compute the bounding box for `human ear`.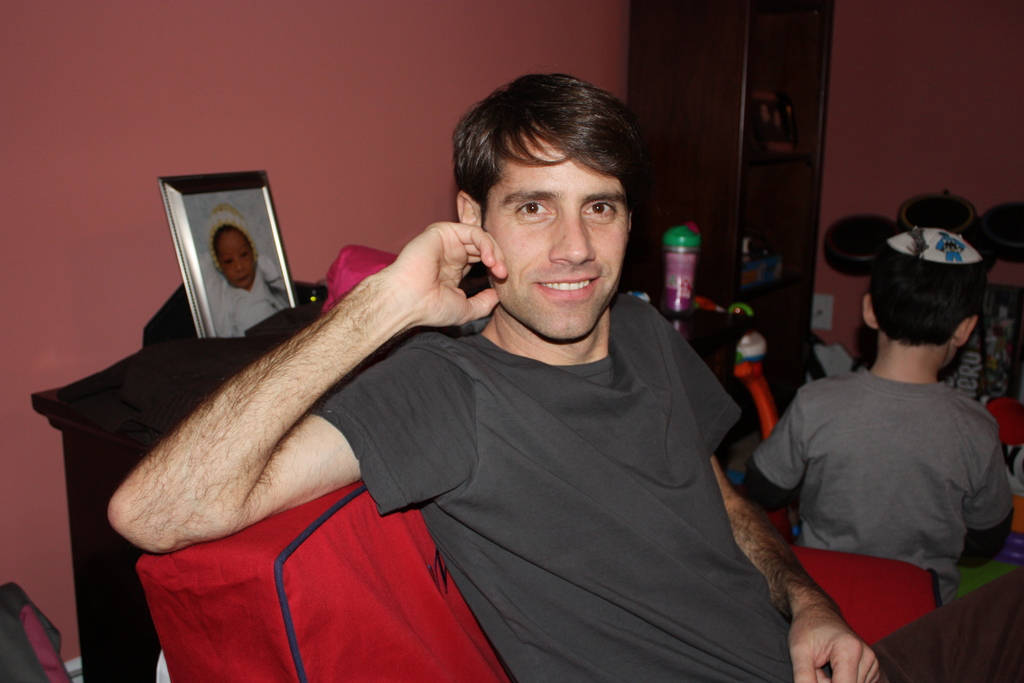
left=862, top=295, right=876, bottom=331.
